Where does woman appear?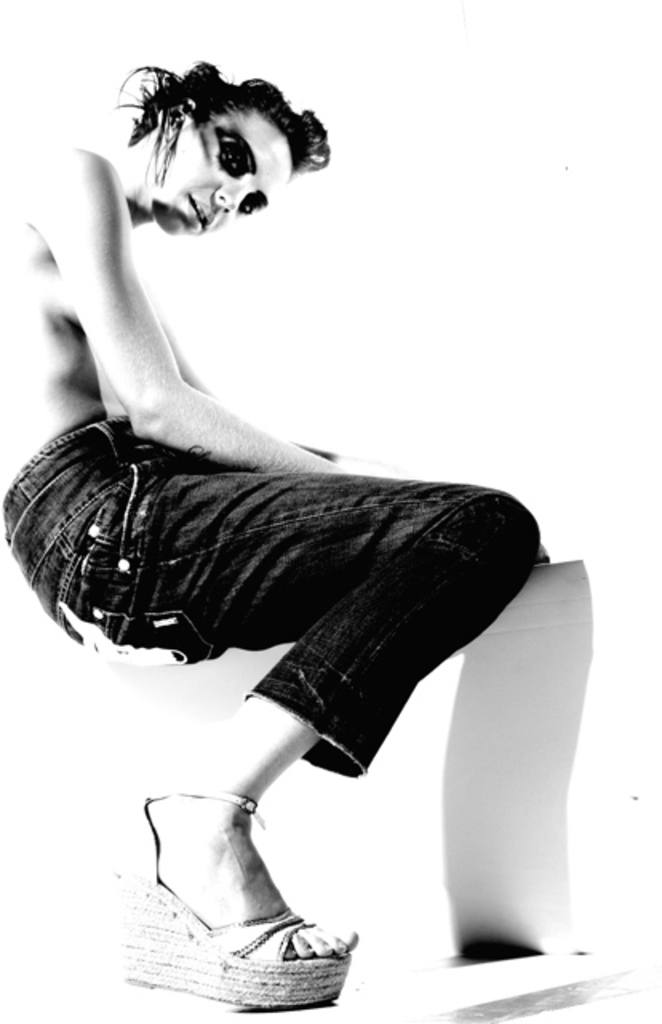
Appears at region(0, 58, 540, 1005).
